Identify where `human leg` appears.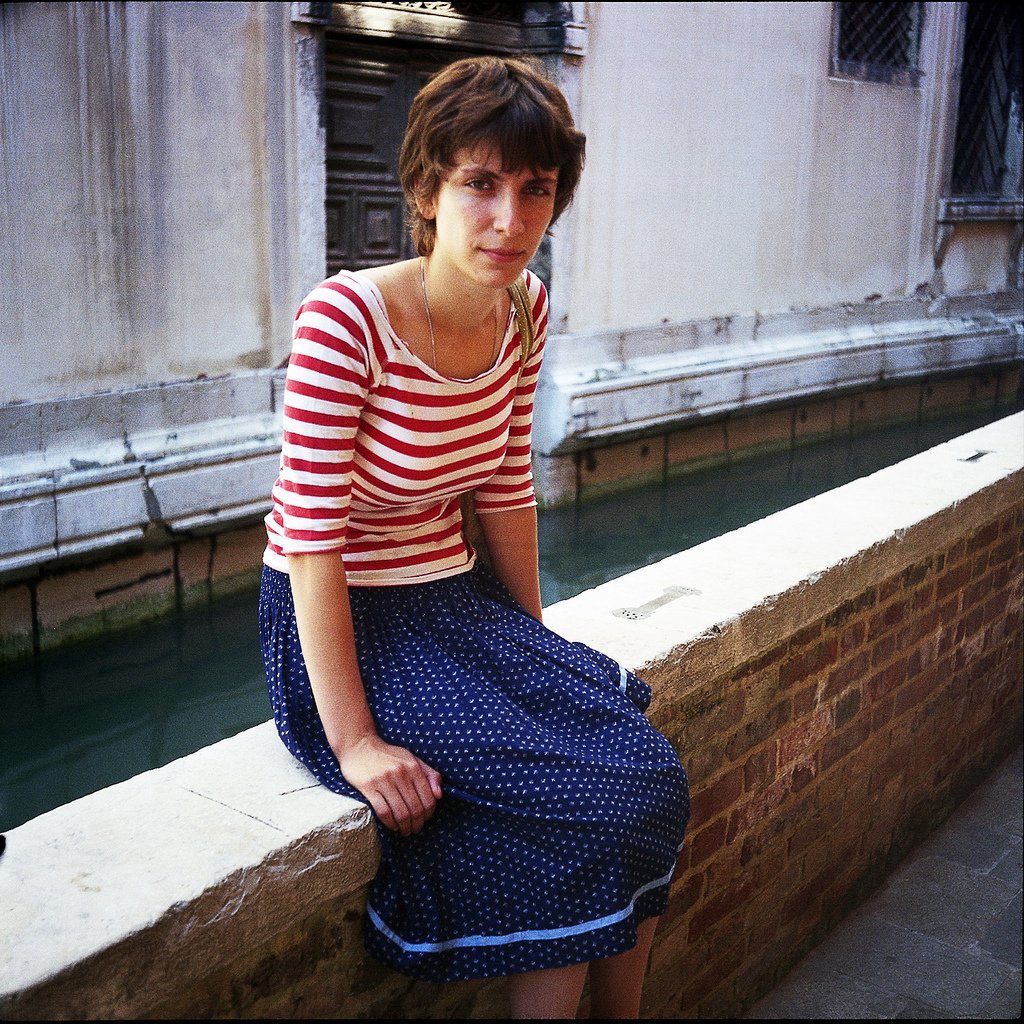
Appears at Rect(373, 656, 682, 1017).
